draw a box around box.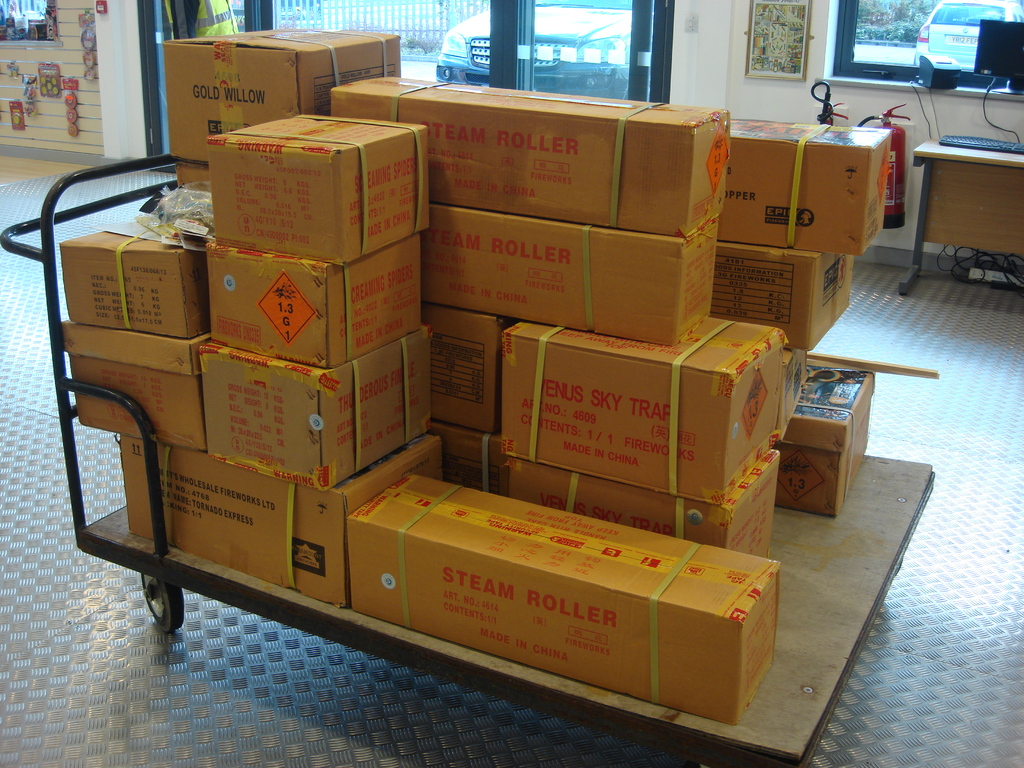
x1=60, y1=319, x2=206, y2=453.
